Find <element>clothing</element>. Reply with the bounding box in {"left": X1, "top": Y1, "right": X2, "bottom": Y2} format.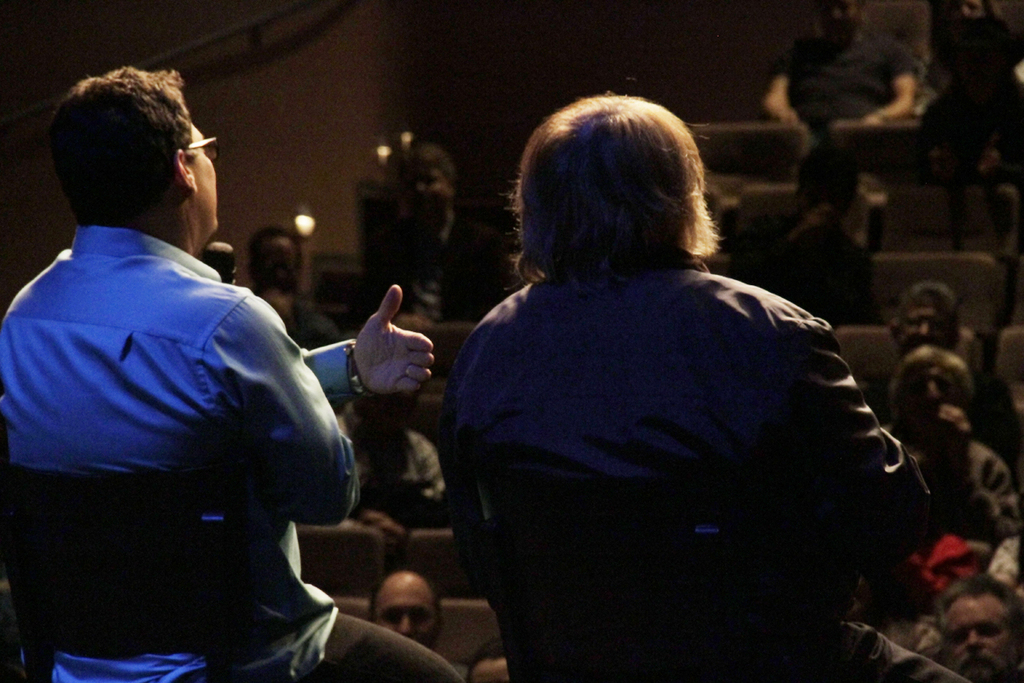
{"left": 885, "top": 400, "right": 1021, "bottom": 534}.
